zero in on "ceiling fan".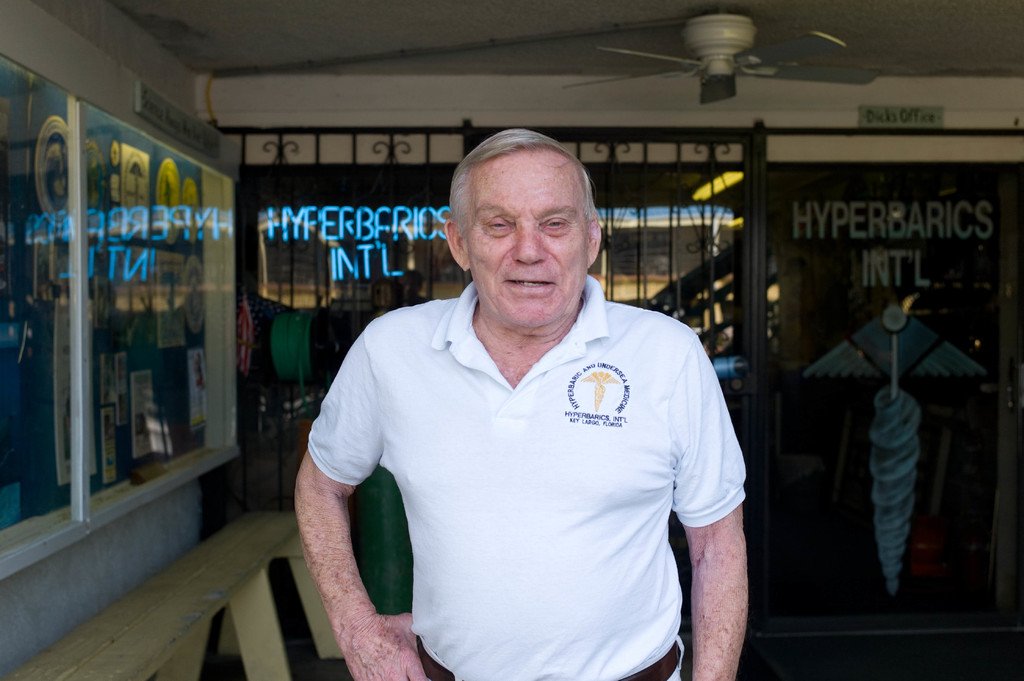
Zeroed in: 561/13/881/102.
